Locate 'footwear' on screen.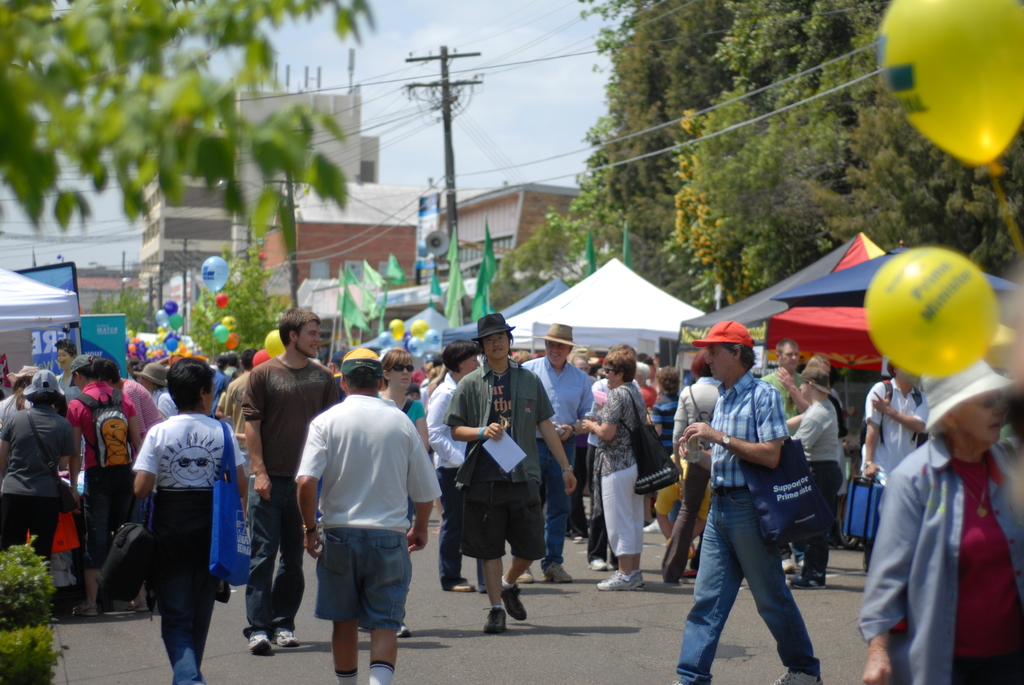
On screen at 482:604:509:634.
